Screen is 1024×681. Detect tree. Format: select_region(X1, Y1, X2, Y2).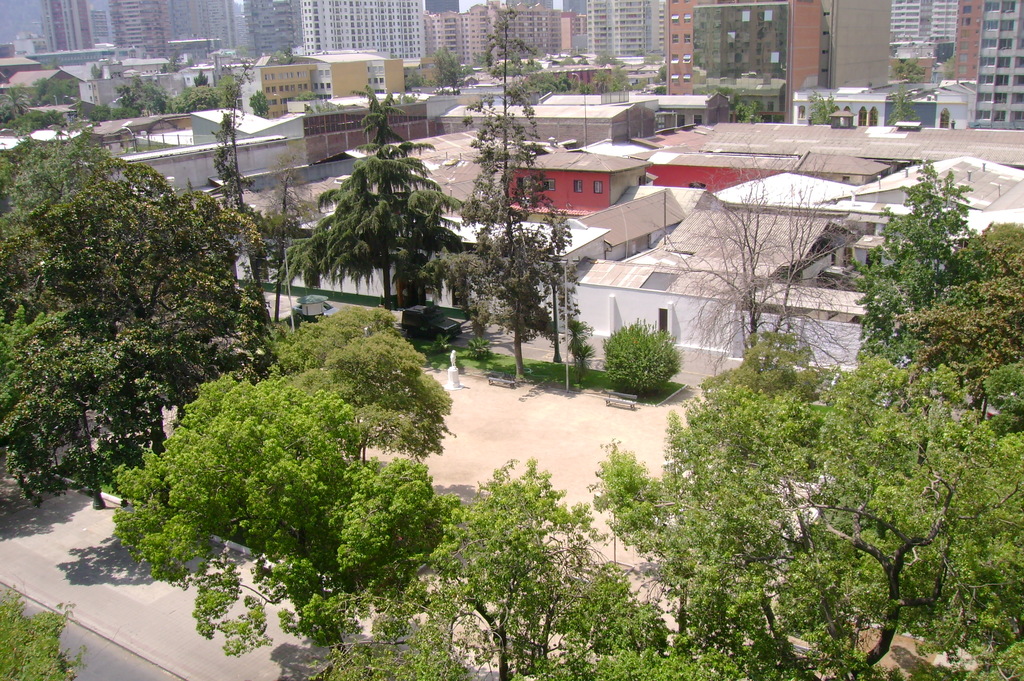
select_region(840, 151, 1023, 432).
